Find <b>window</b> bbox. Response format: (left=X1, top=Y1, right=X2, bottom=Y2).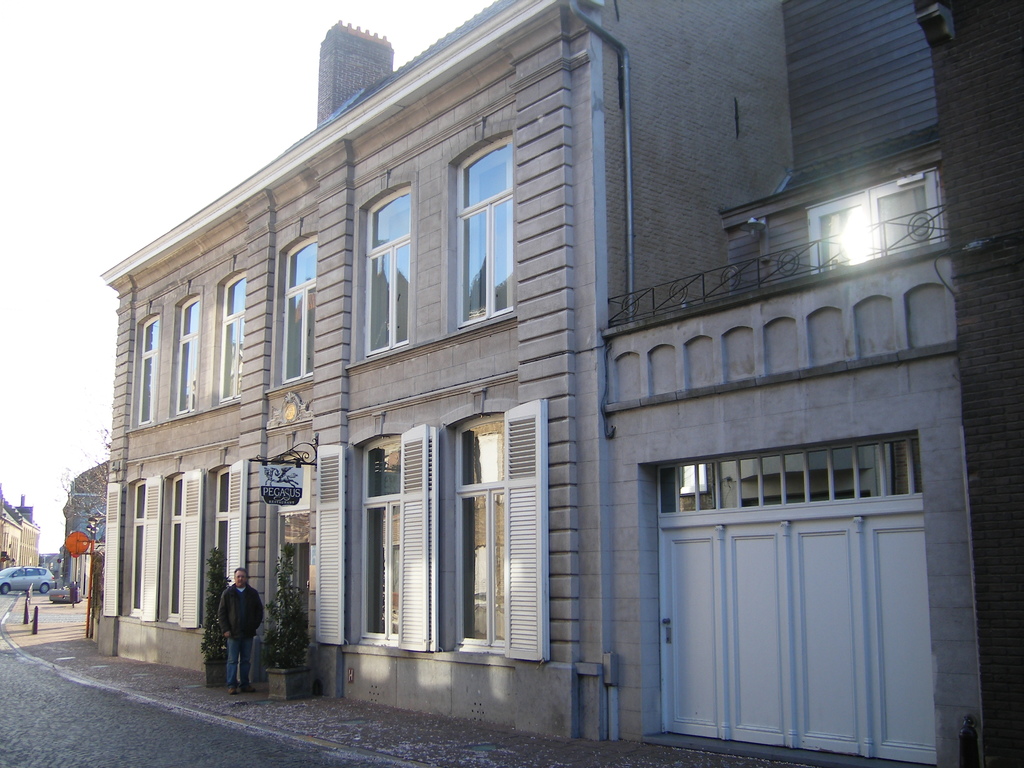
(left=640, top=432, right=939, bottom=554).
